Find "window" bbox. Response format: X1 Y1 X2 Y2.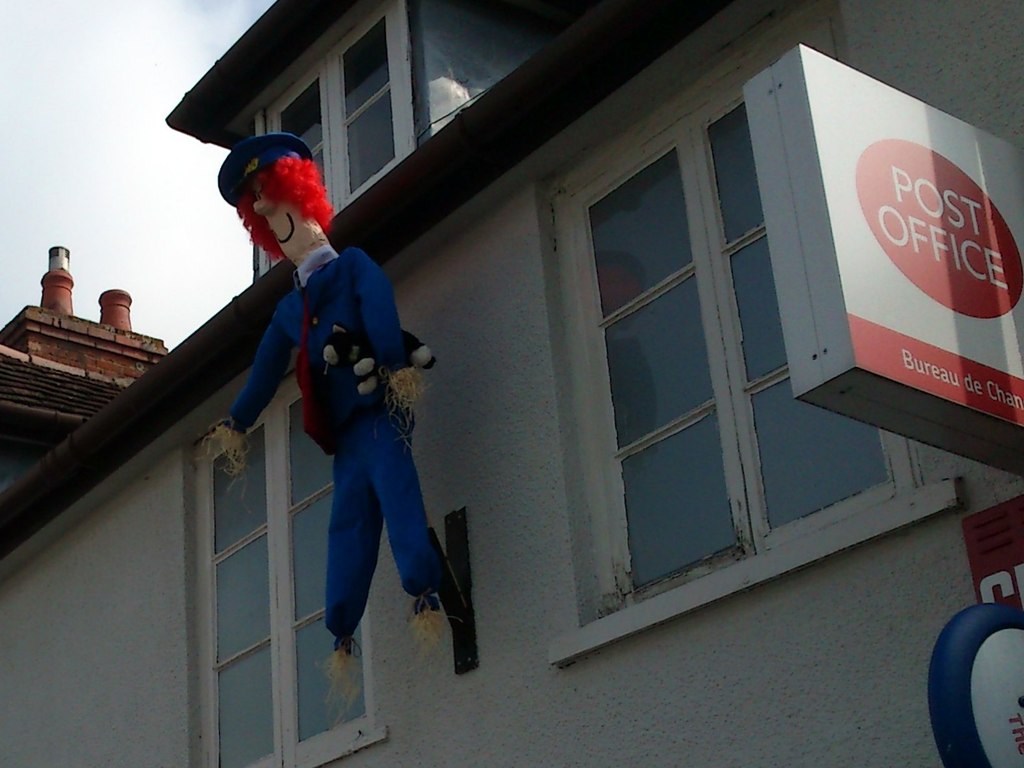
251 0 422 275.
